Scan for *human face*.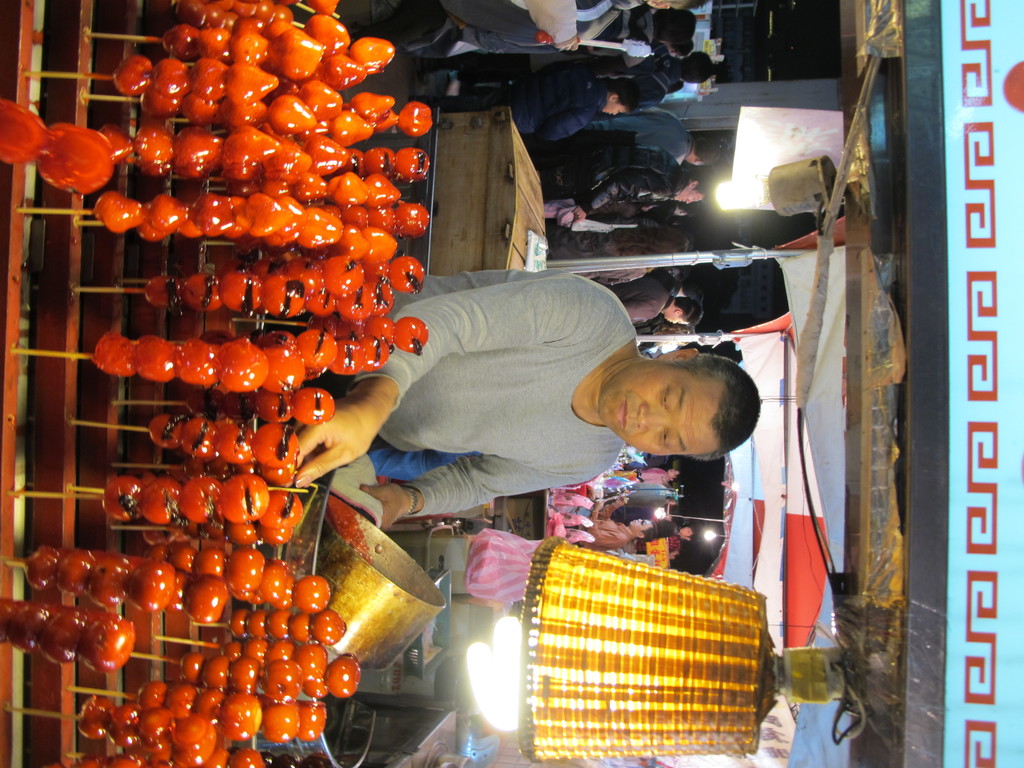
Scan result: select_region(600, 363, 715, 458).
